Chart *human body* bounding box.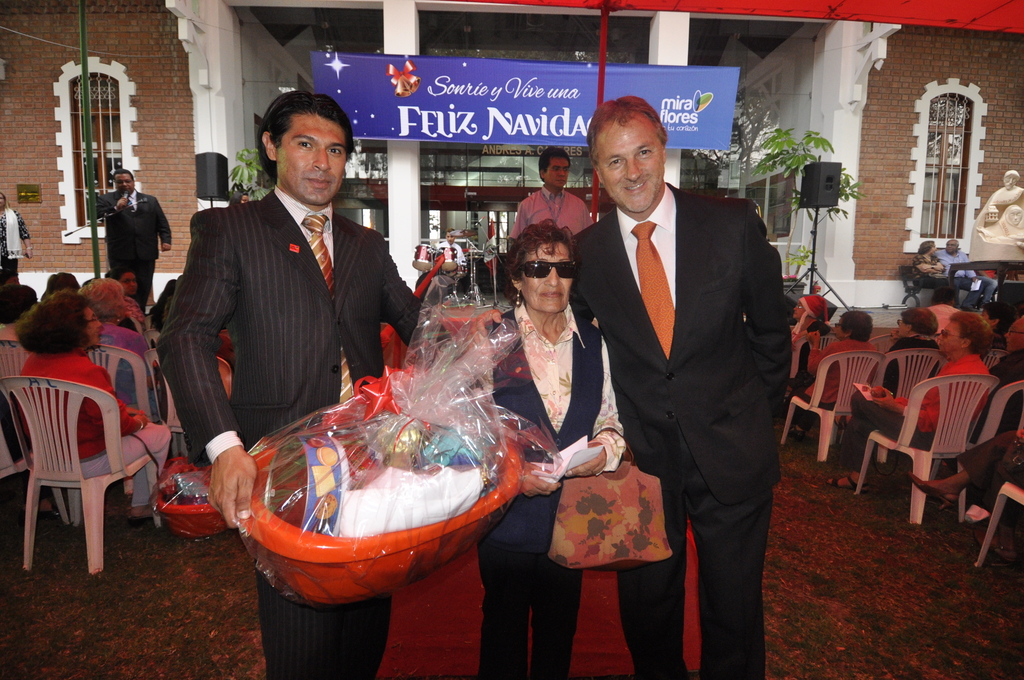
Charted: 12 286 175 525.
